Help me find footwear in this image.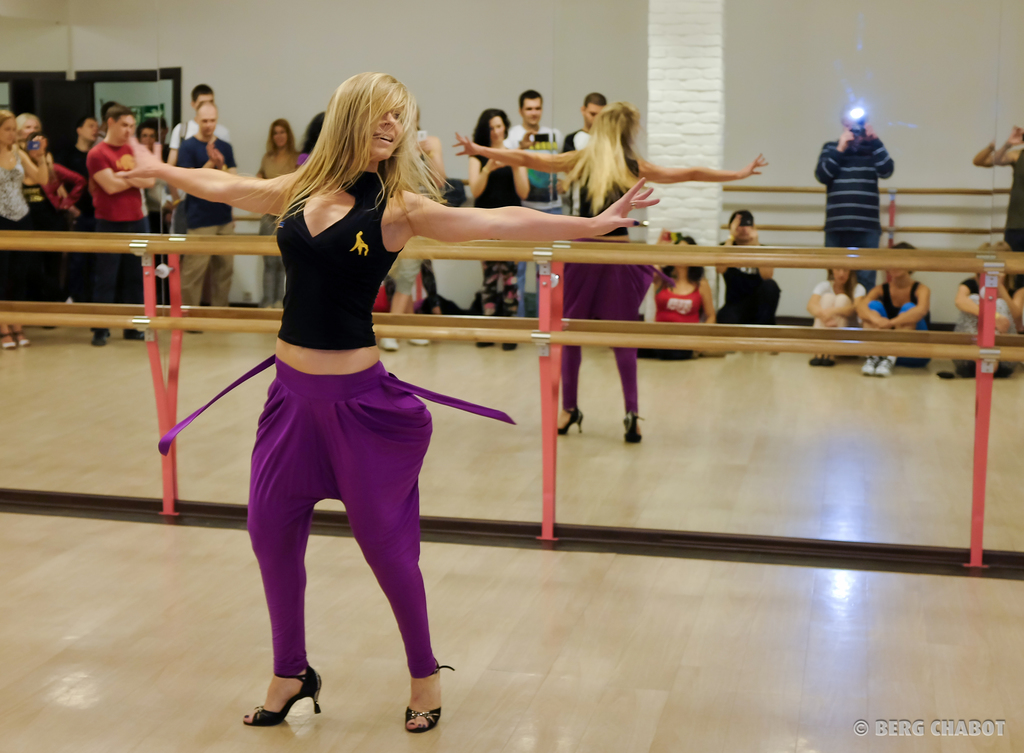
Found it: (13, 327, 29, 344).
